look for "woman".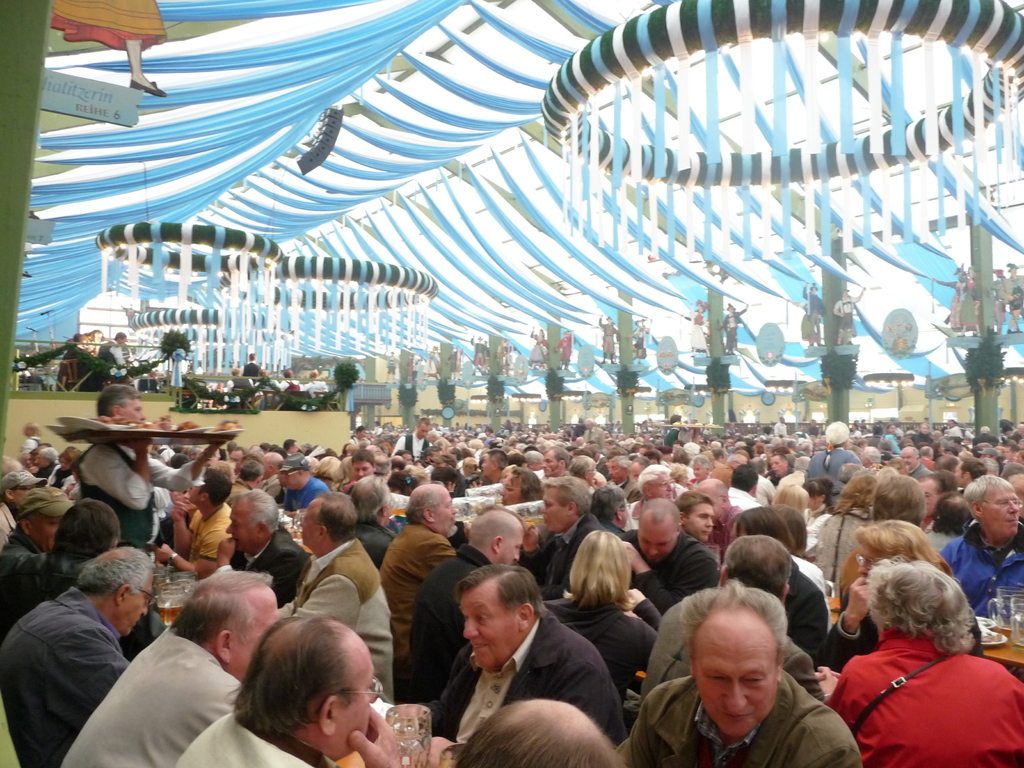
Found: (x1=673, y1=447, x2=689, y2=467).
